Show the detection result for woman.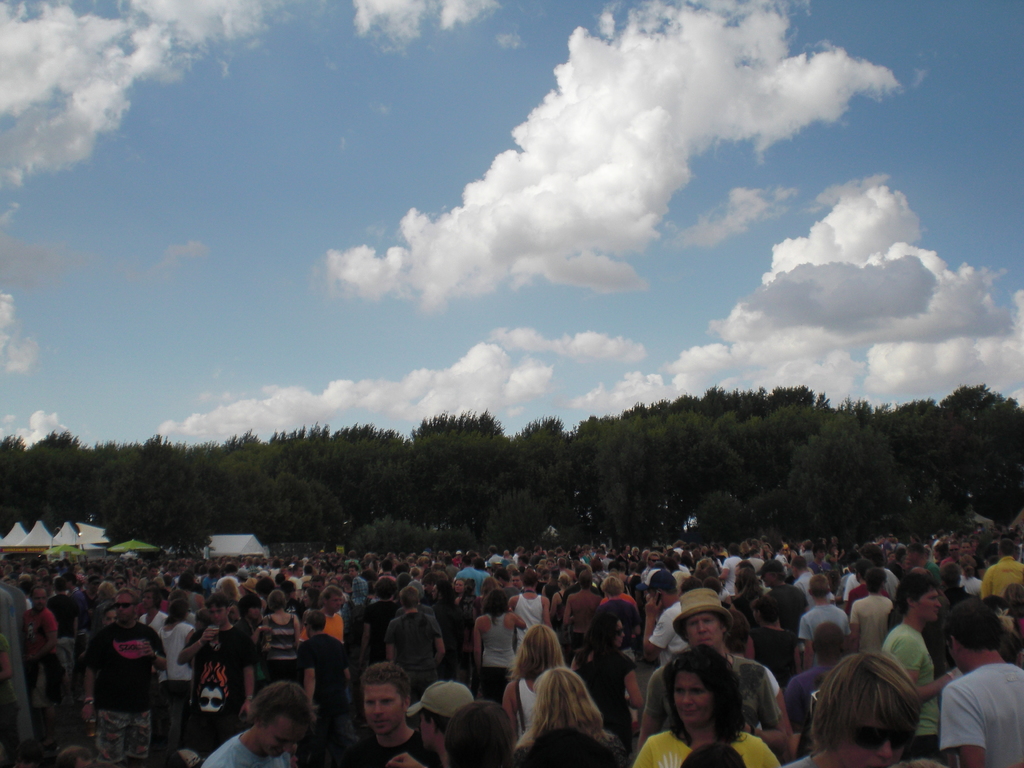
crop(497, 626, 566, 744).
